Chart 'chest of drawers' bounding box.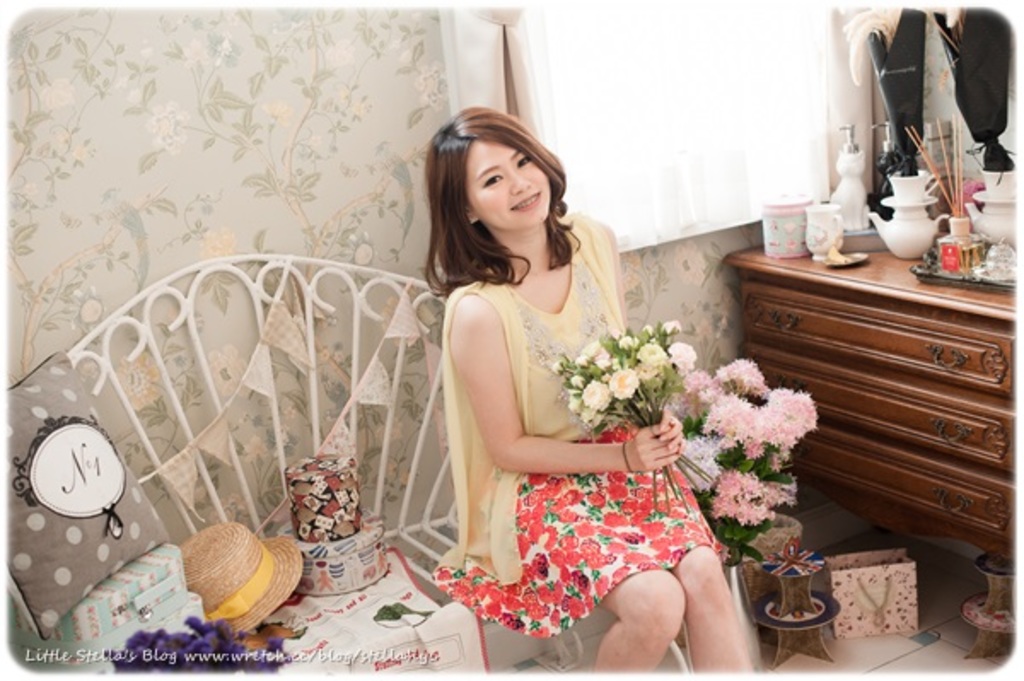
Charted: [722, 249, 1019, 659].
